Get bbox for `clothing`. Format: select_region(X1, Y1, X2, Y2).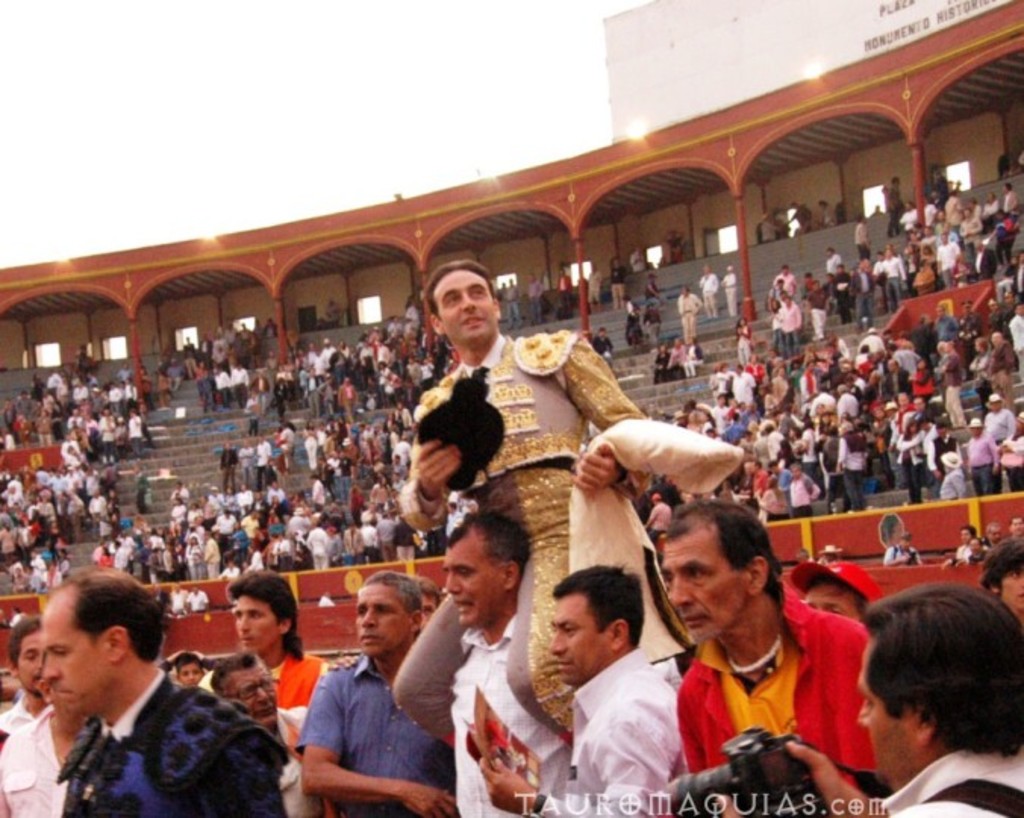
select_region(453, 607, 571, 816).
